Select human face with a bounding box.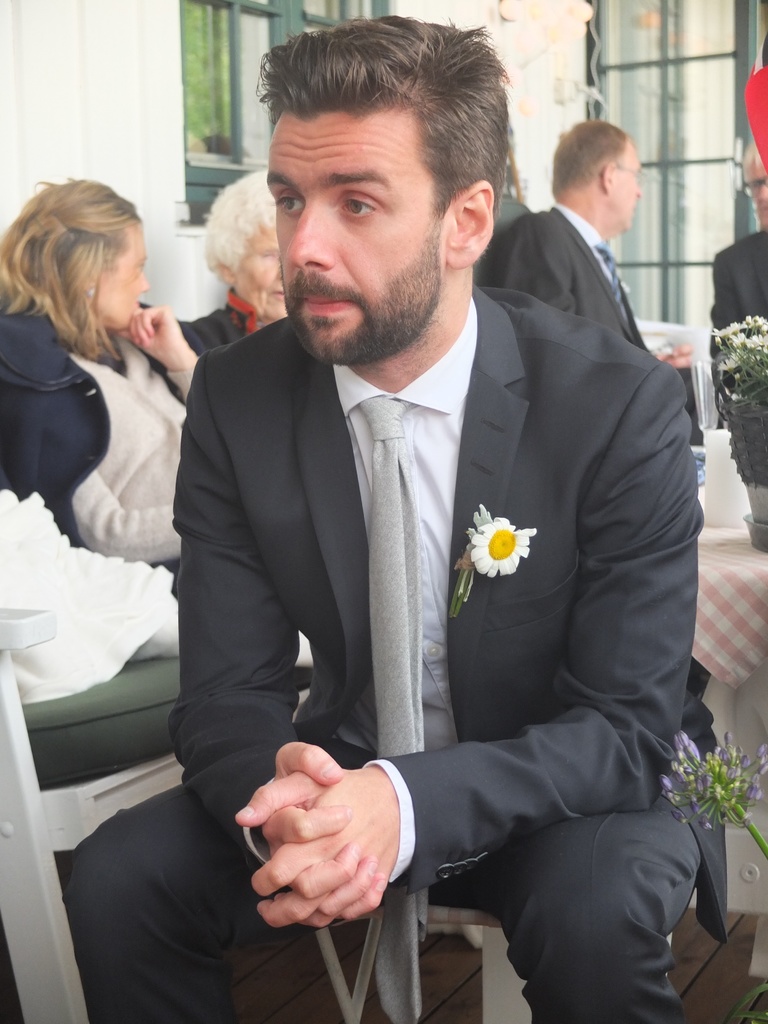
bbox=[618, 153, 642, 233].
